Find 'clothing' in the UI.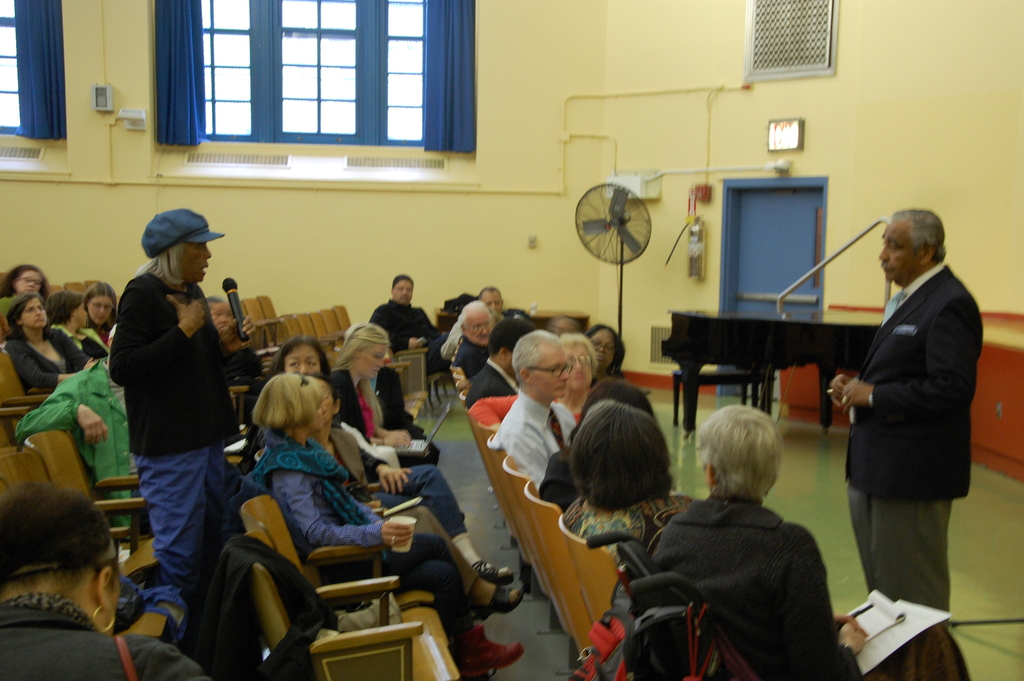
UI element at {"x1": 488, "y1": 390, "x2": 573, "y2": 489}.
